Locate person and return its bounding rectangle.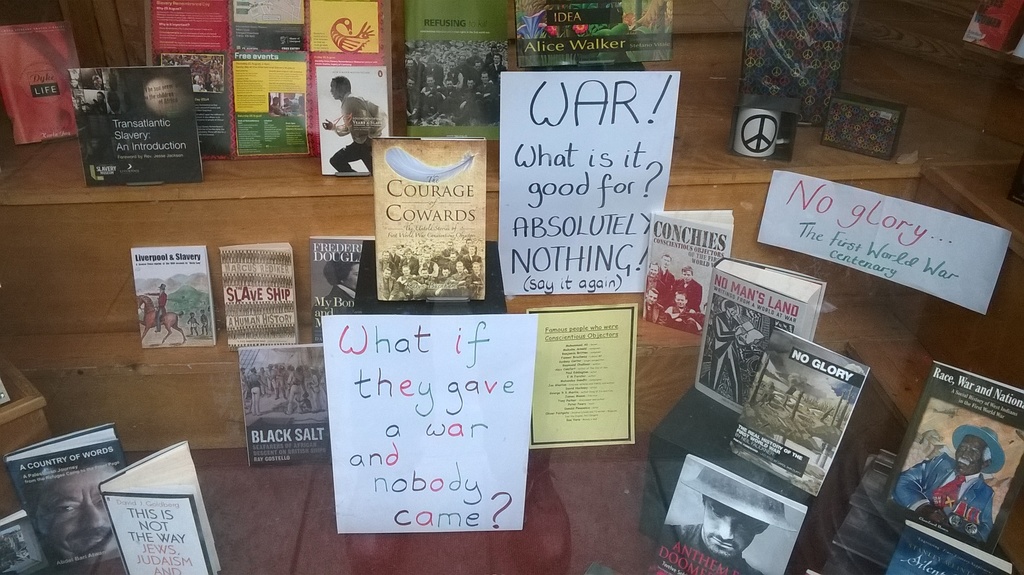
<region>913, 413, 1010, 546</region>.
